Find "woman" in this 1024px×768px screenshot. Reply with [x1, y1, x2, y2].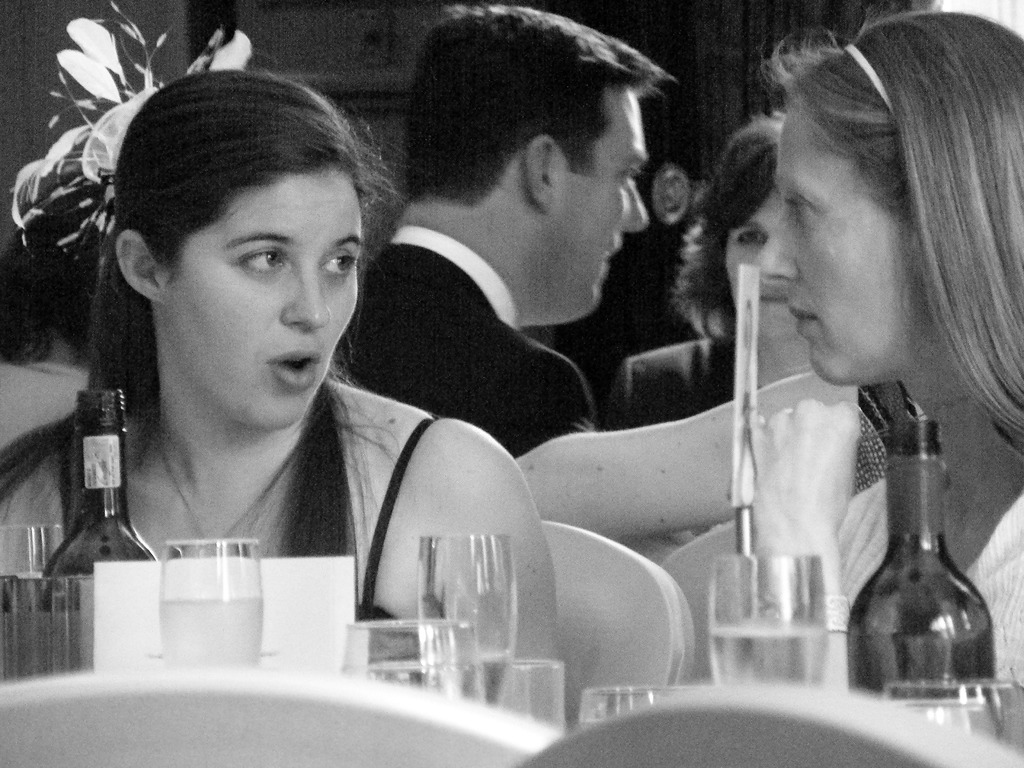
[4, 71, 548, 691].
